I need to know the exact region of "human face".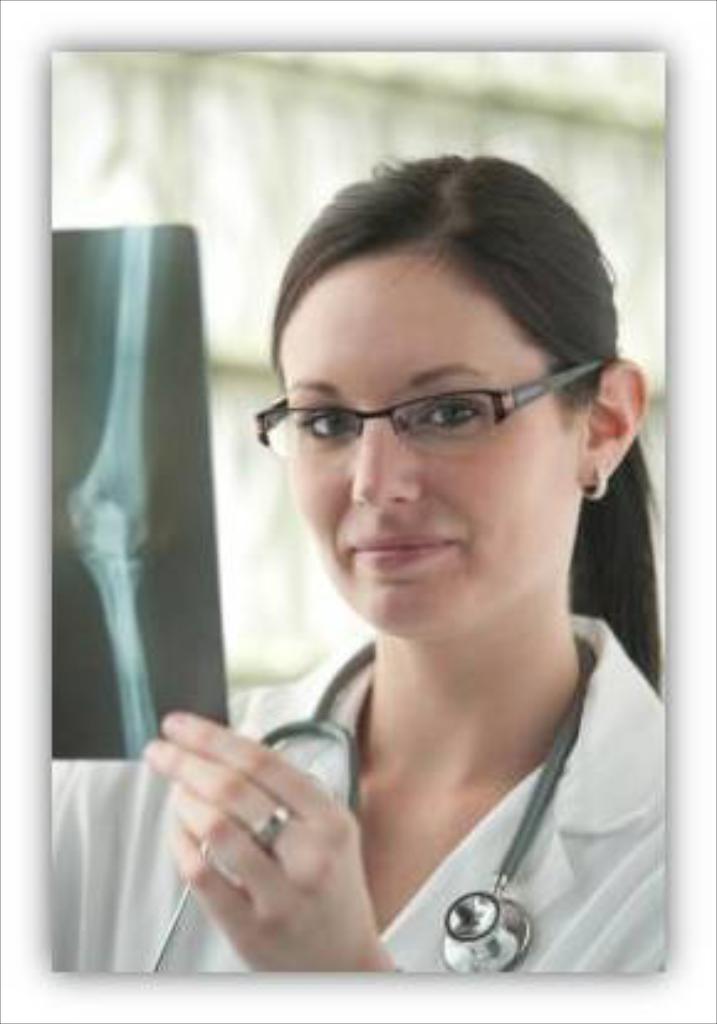
Region: x1=289 y1=252 x2=574 y2=638.
